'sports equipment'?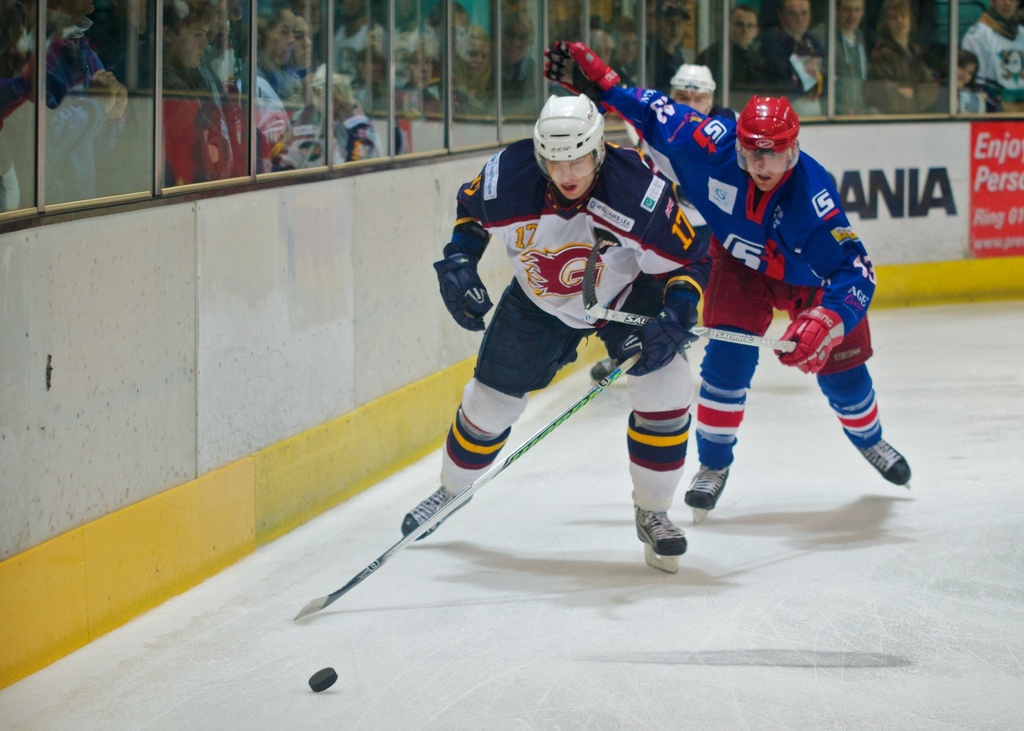
(683,465,730,517)
